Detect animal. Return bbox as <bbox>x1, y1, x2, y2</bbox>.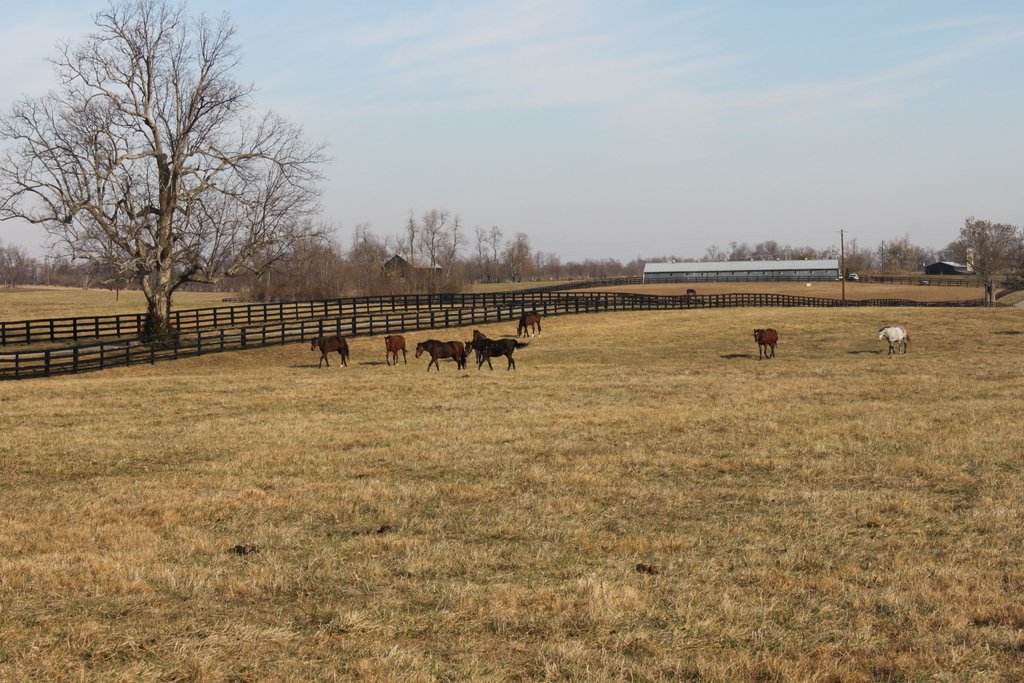
<bbox>517, 311, 542, 336</bbox>.
